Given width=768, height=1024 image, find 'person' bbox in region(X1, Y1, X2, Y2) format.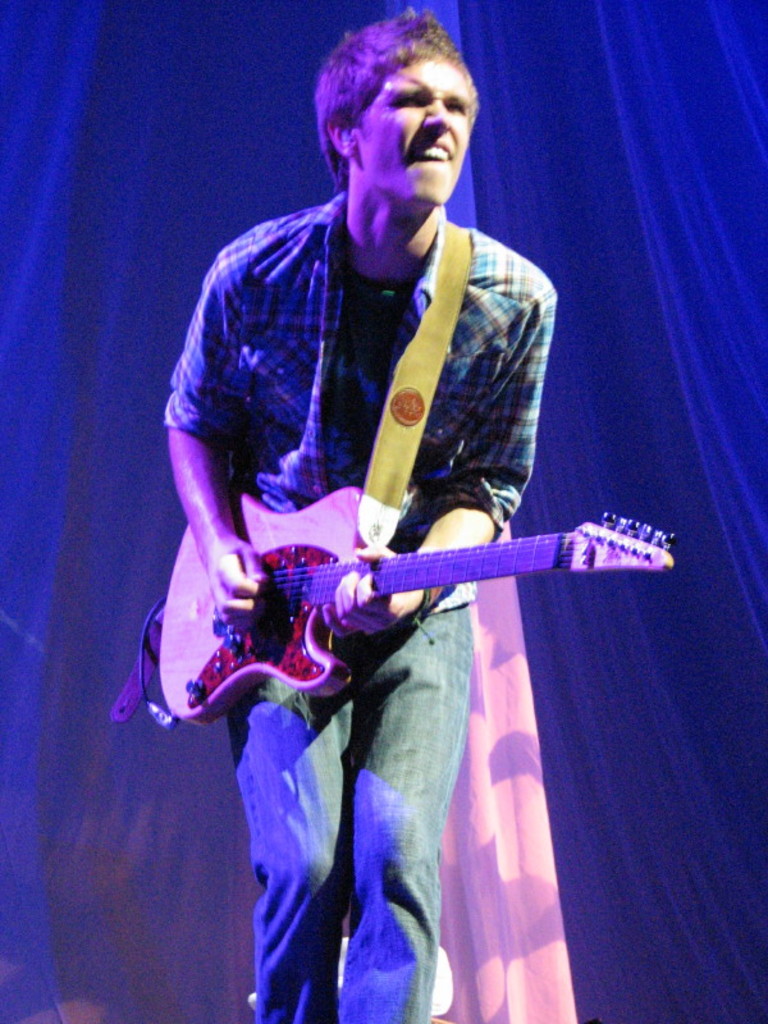
region(164, 5, 558, 1023).
